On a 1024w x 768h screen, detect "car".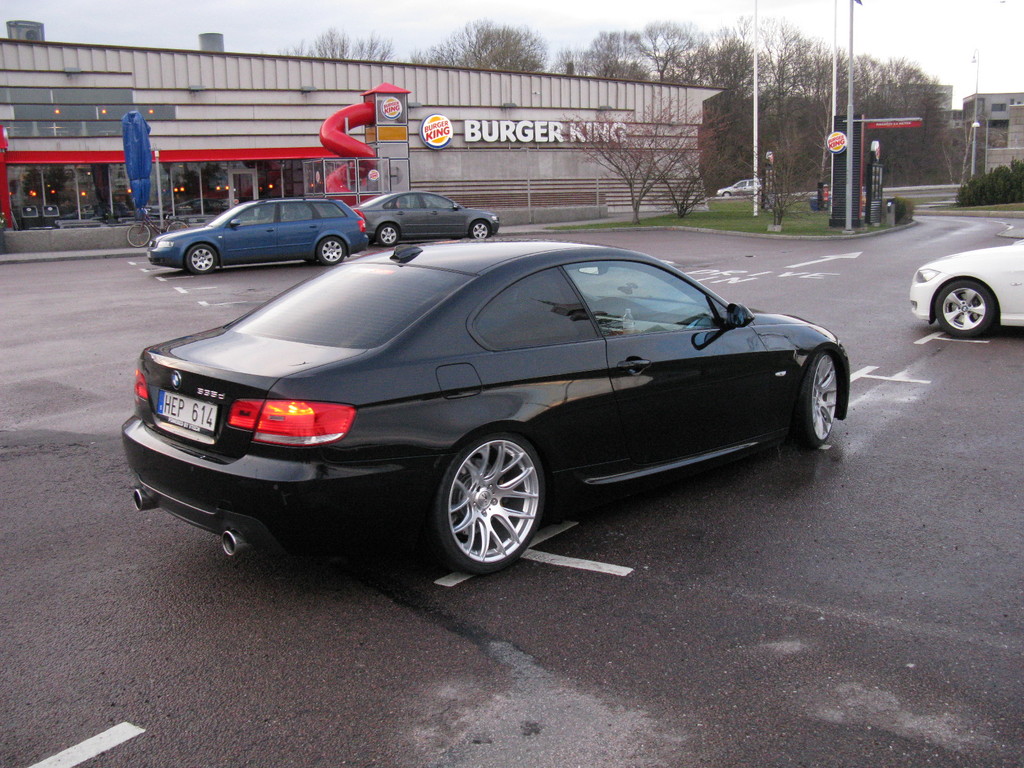
box(354, 187, 504, 250).
